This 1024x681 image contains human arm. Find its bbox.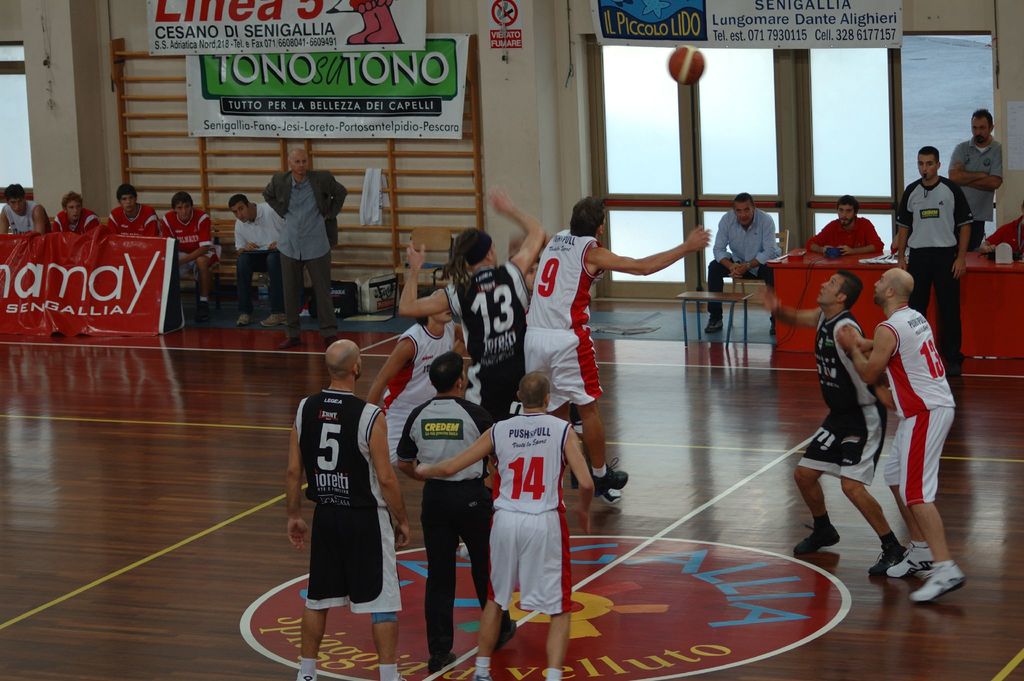
<region>945, 183, 976, 279</region>.
